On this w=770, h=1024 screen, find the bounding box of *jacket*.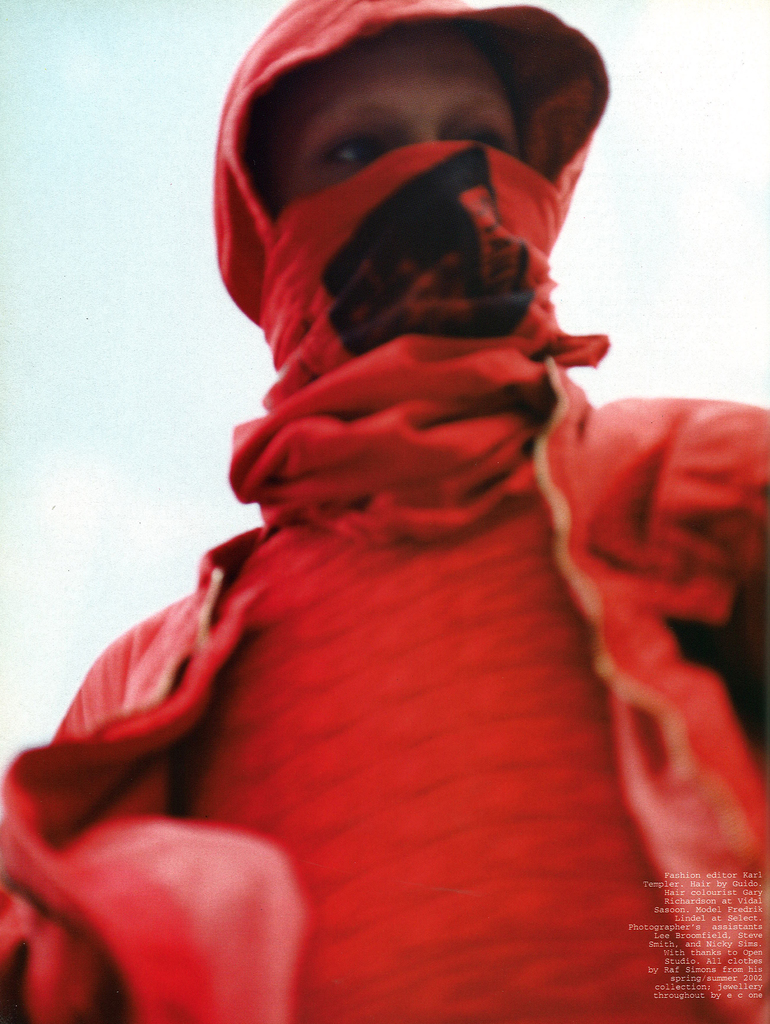
Bounding box: crop(0, 0, 769, 1023).
